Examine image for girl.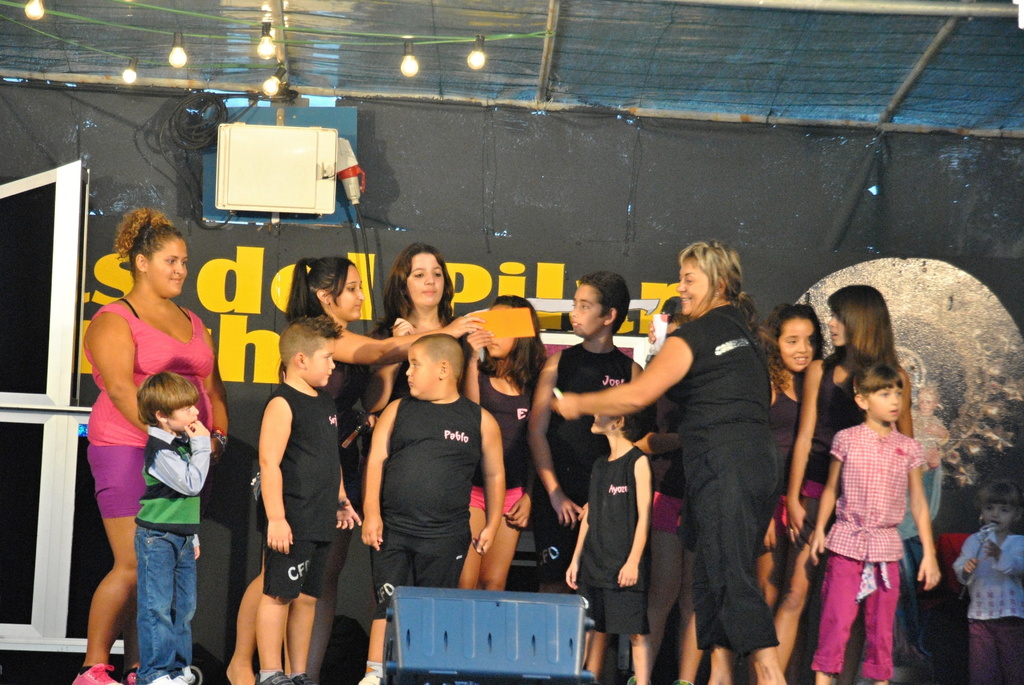
Examination result: 637 312 703 684.
